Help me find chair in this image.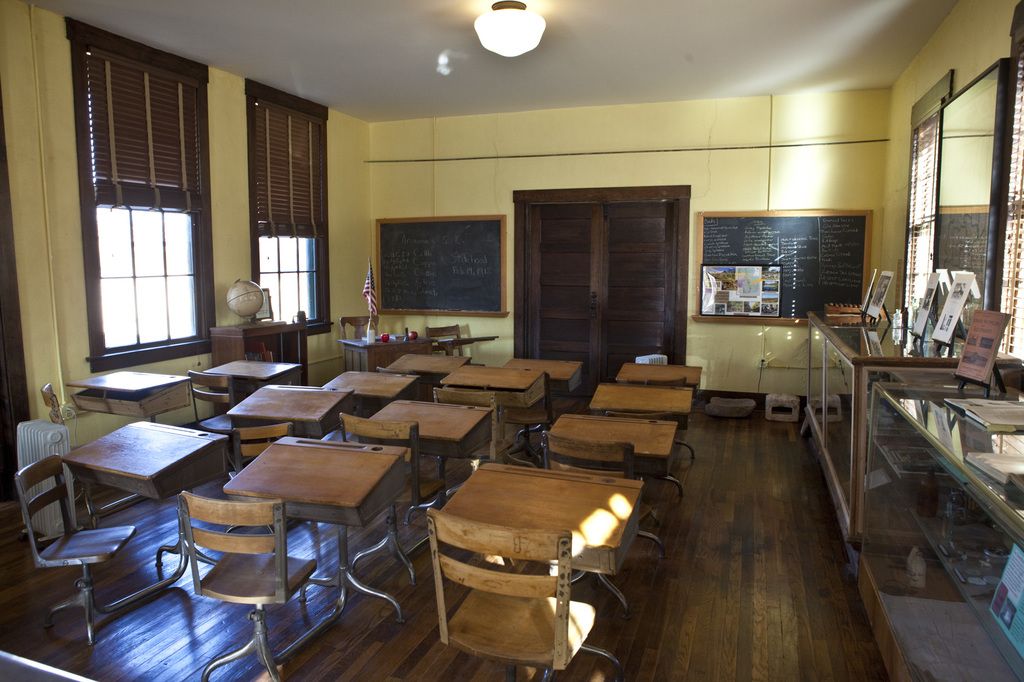
Found it: <box>337,411,452,598</box>.
